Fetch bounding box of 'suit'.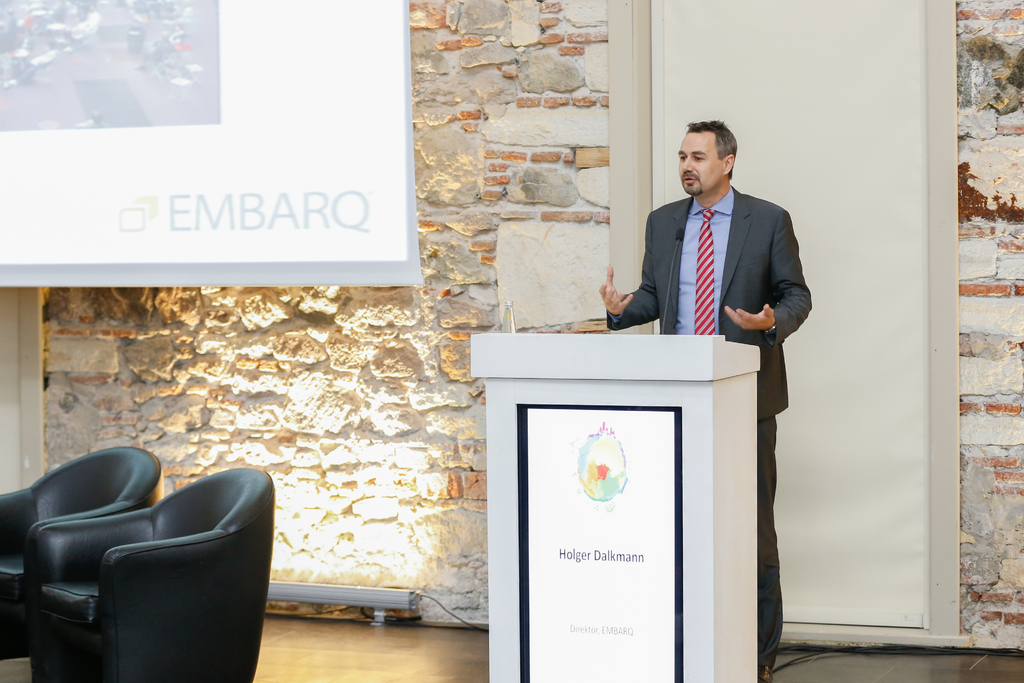
Bbox: 600/159/813/570.
